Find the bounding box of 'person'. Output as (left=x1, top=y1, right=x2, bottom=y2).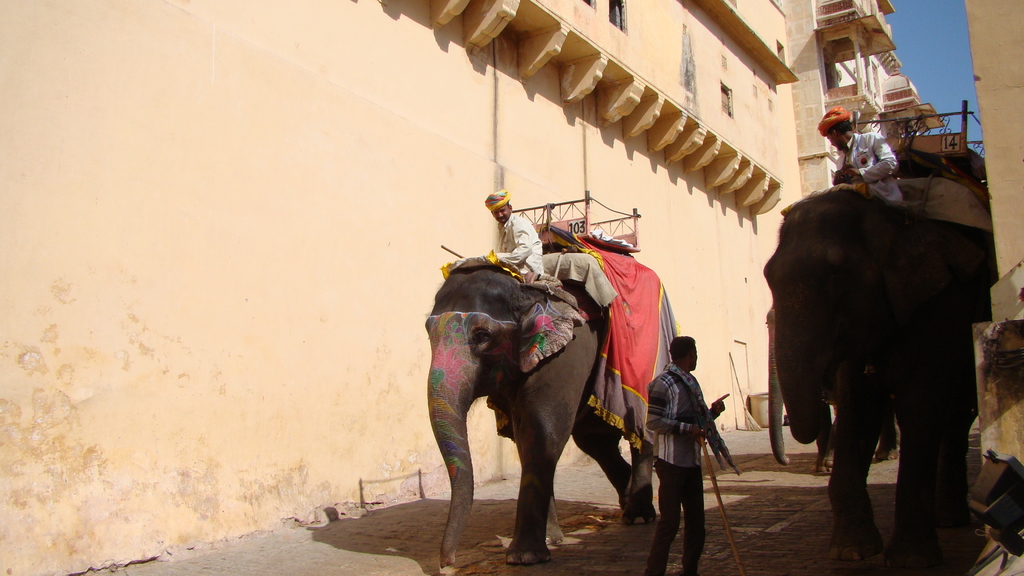
(left=955, top=312, right=1023, bottom=575).
